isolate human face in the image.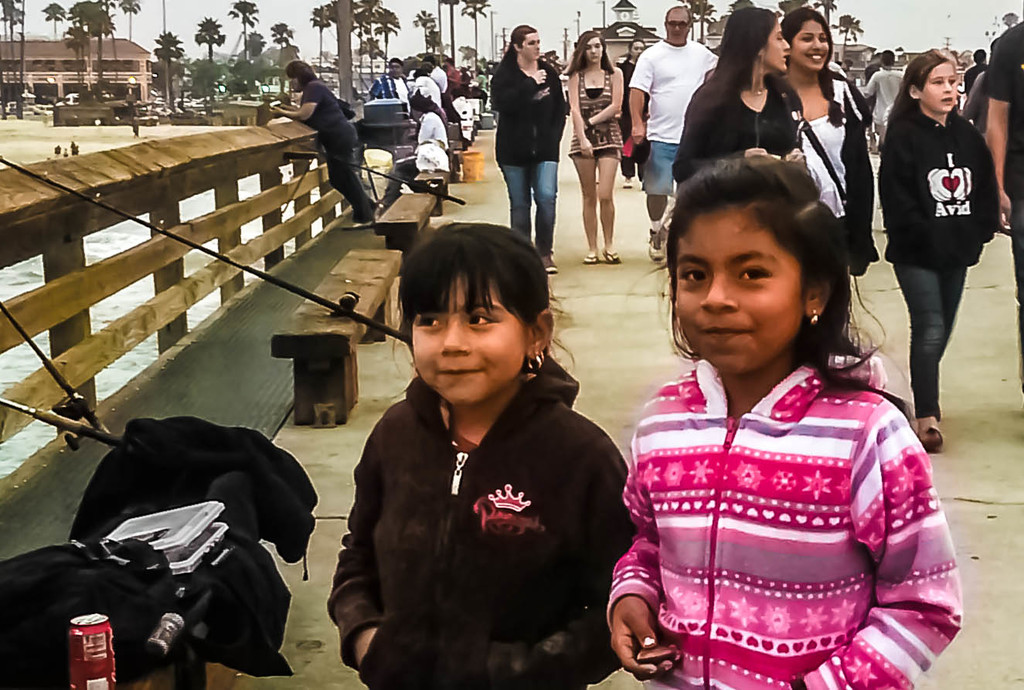
Isolated region: region(665, 8, 689, 37).
